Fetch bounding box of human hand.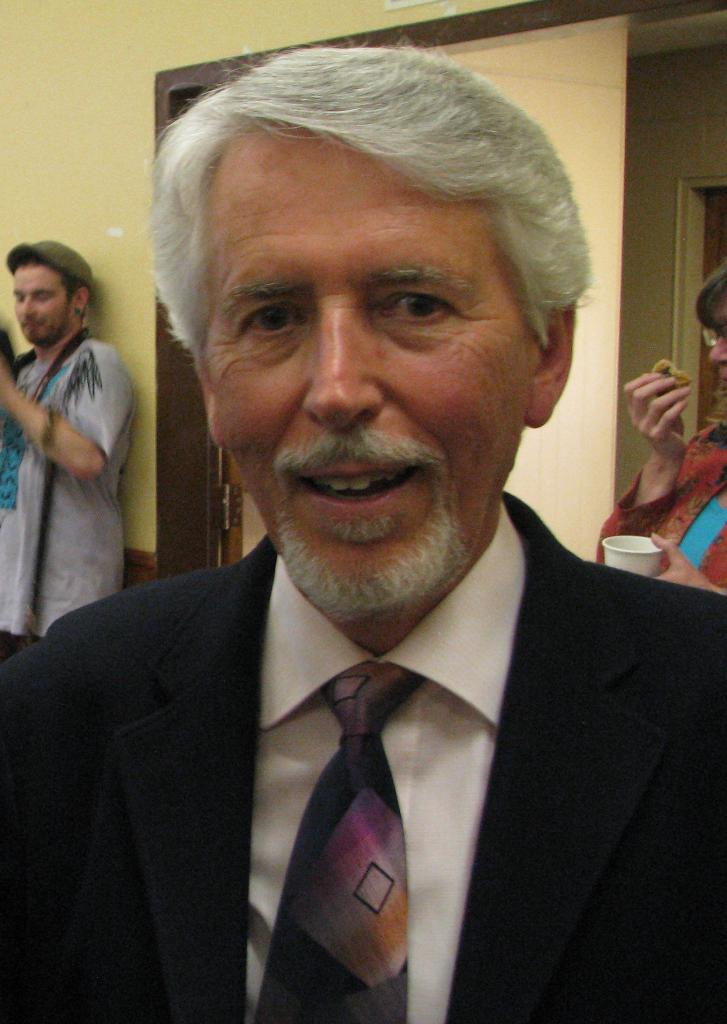
Bbox: box=[646, 533, 714, 591].
